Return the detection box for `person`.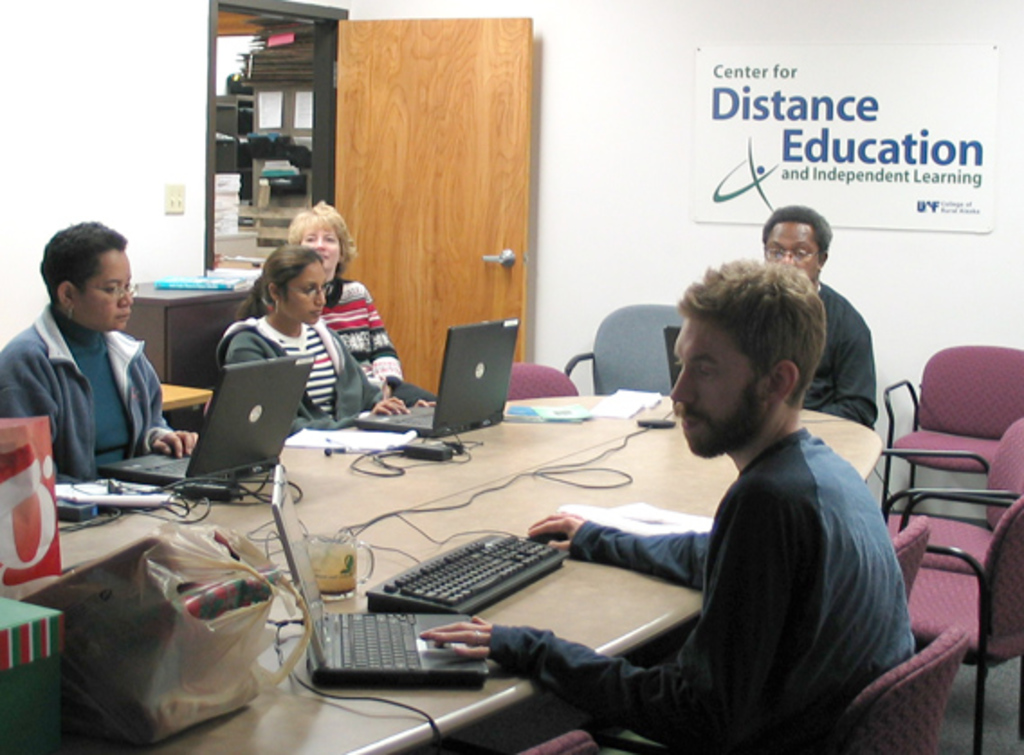
[x1=287, y1=200, x2=438, y2=409].
